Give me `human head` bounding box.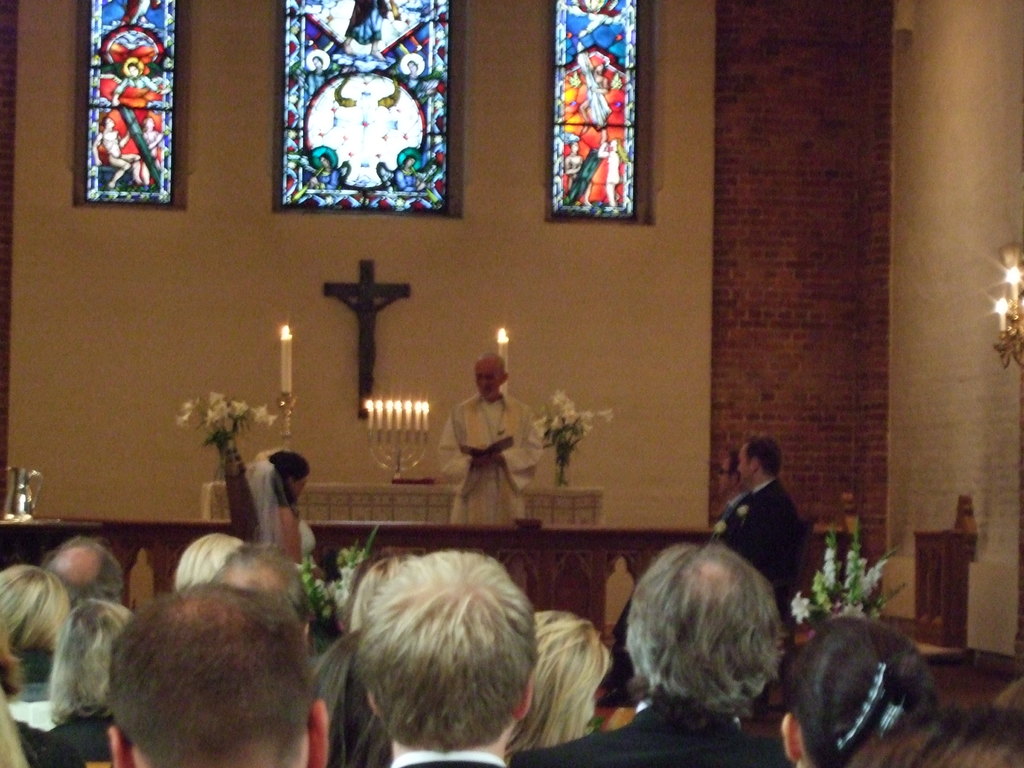
<region>474, 352, 511, 403</region>.
